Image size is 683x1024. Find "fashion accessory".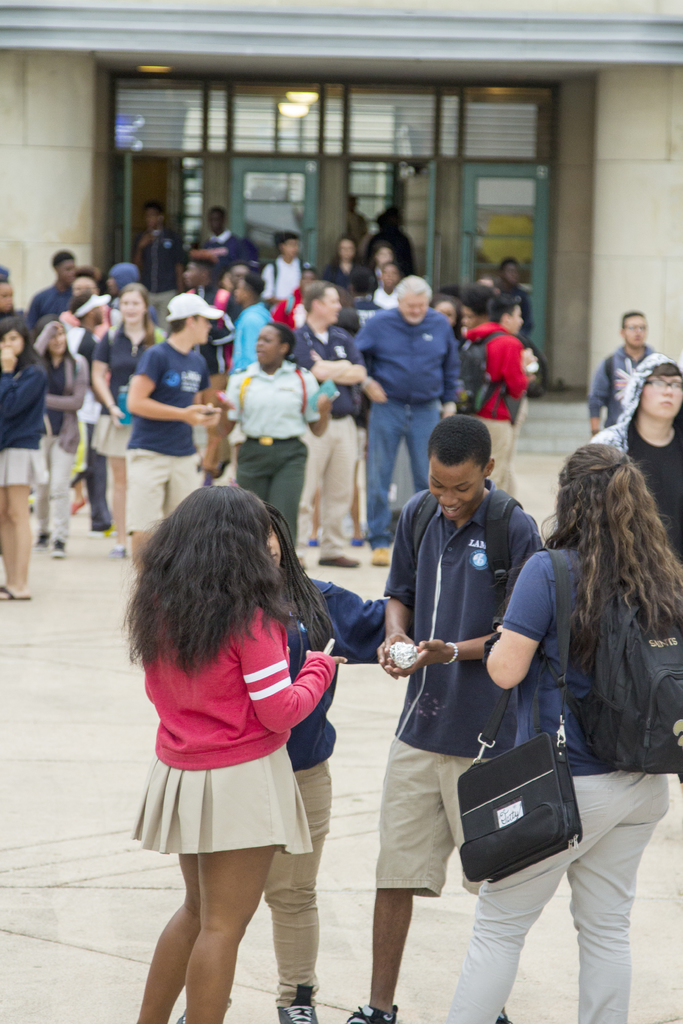
<box>443,638,460,668</box>.
